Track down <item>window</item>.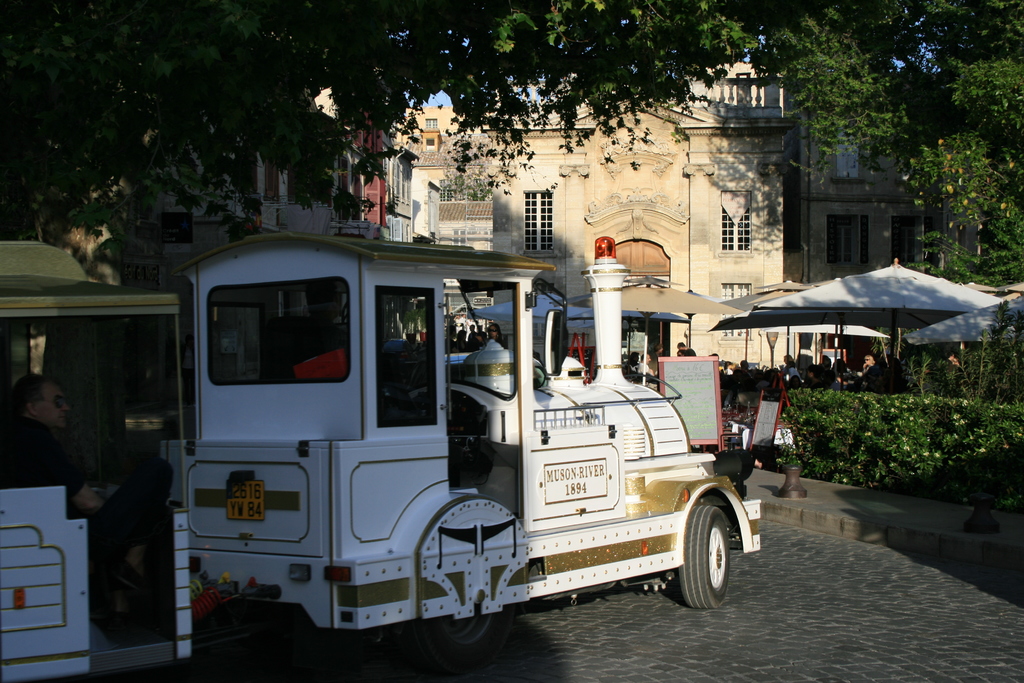
Tracked to <box>392,149,408,204</box>.
